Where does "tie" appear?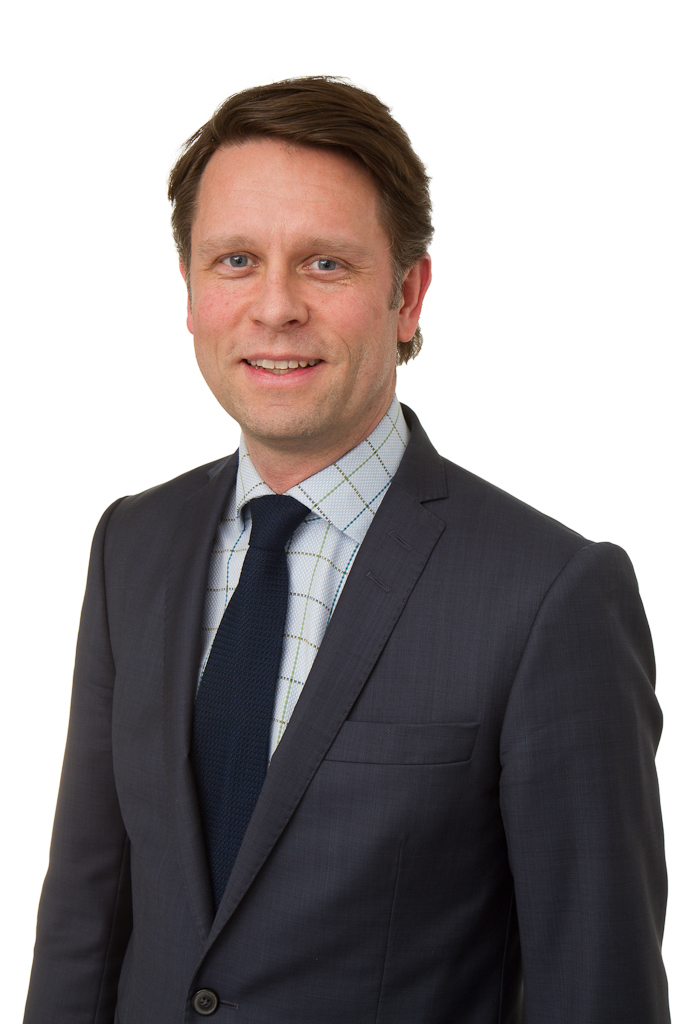
Appears at 193, 487, 317, 913.
